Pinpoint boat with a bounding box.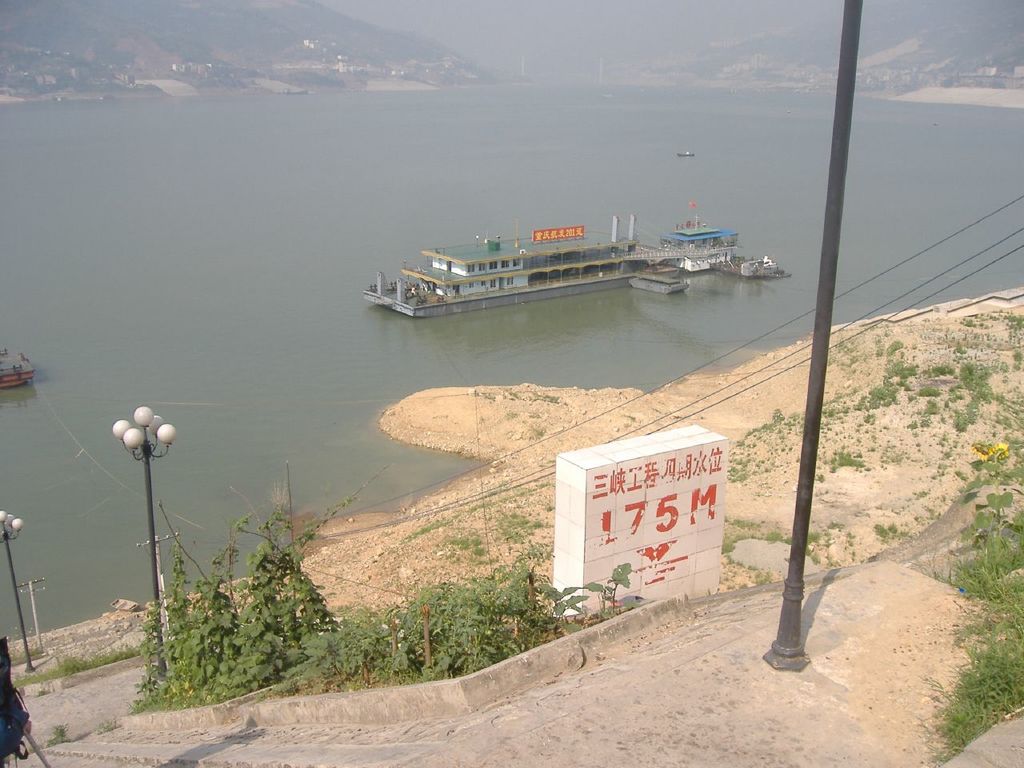
<region>0, 346, 32, 385</region>.
